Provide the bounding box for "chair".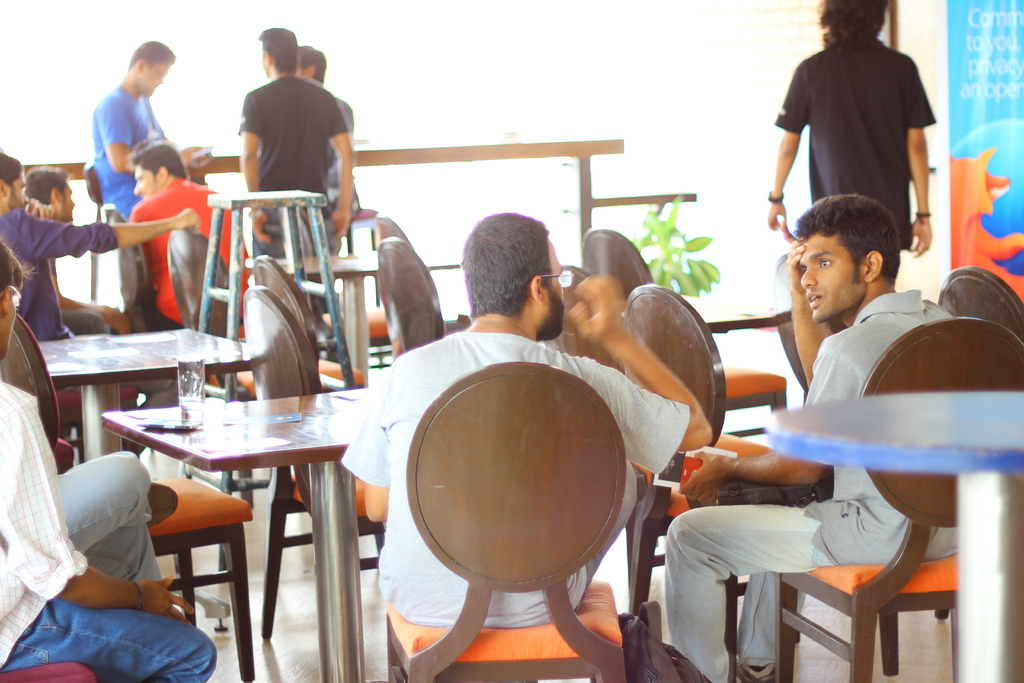
(770, 253, 850, 408).
